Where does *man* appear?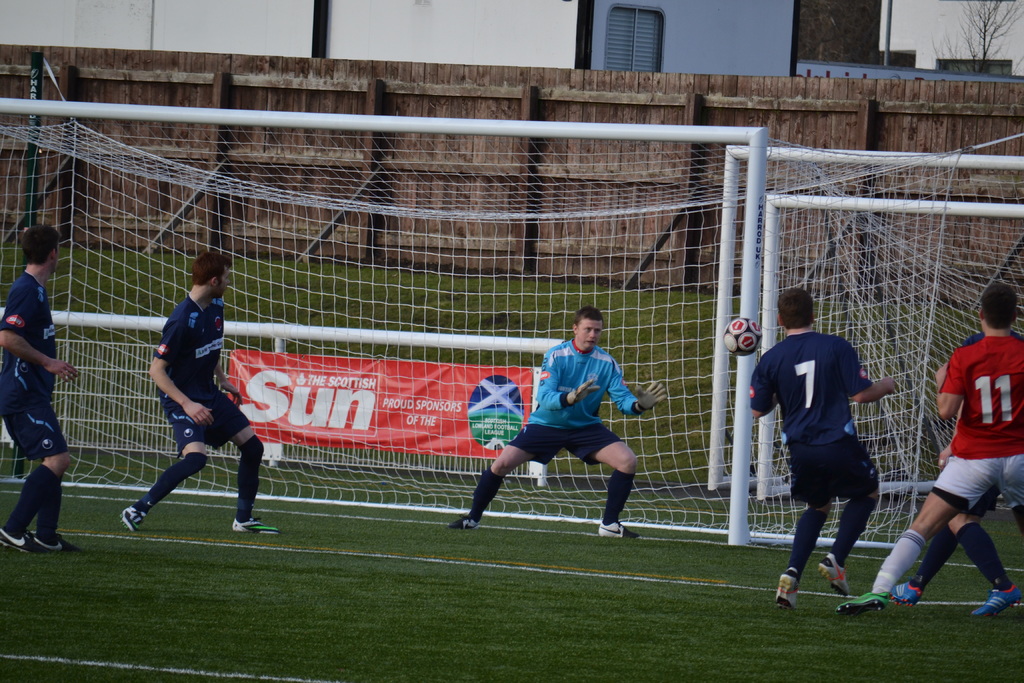
Appears at box=[0, 226, 79, 553].
